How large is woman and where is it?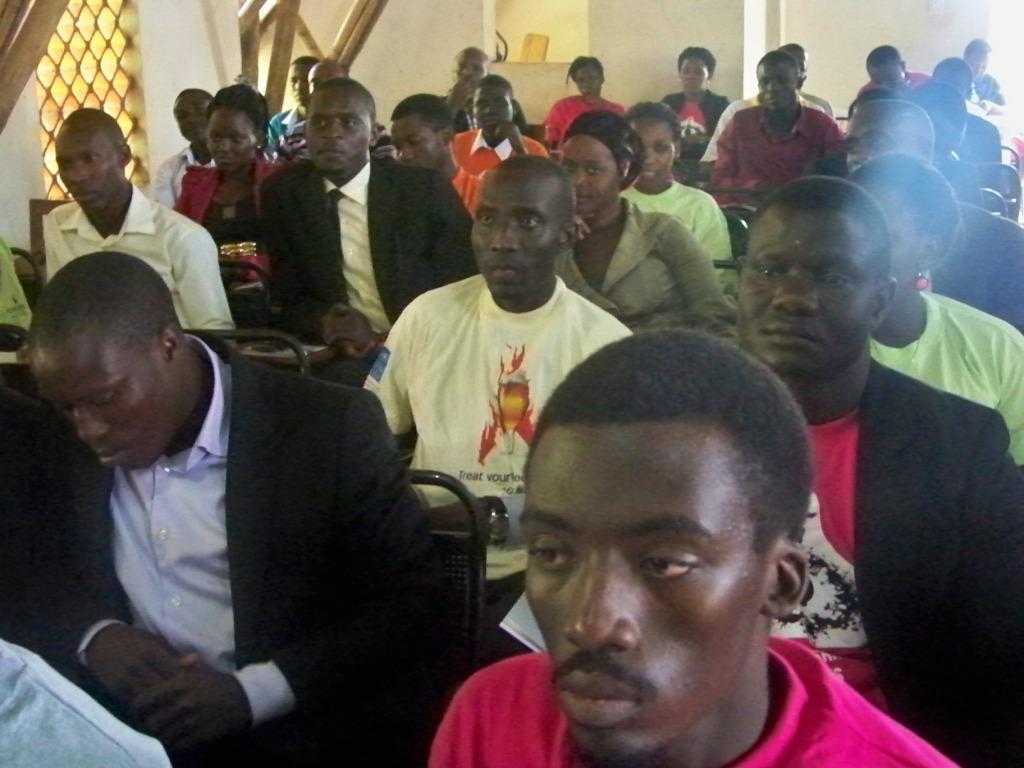
Bounding box: Rect(177, 87, 282, 299).
